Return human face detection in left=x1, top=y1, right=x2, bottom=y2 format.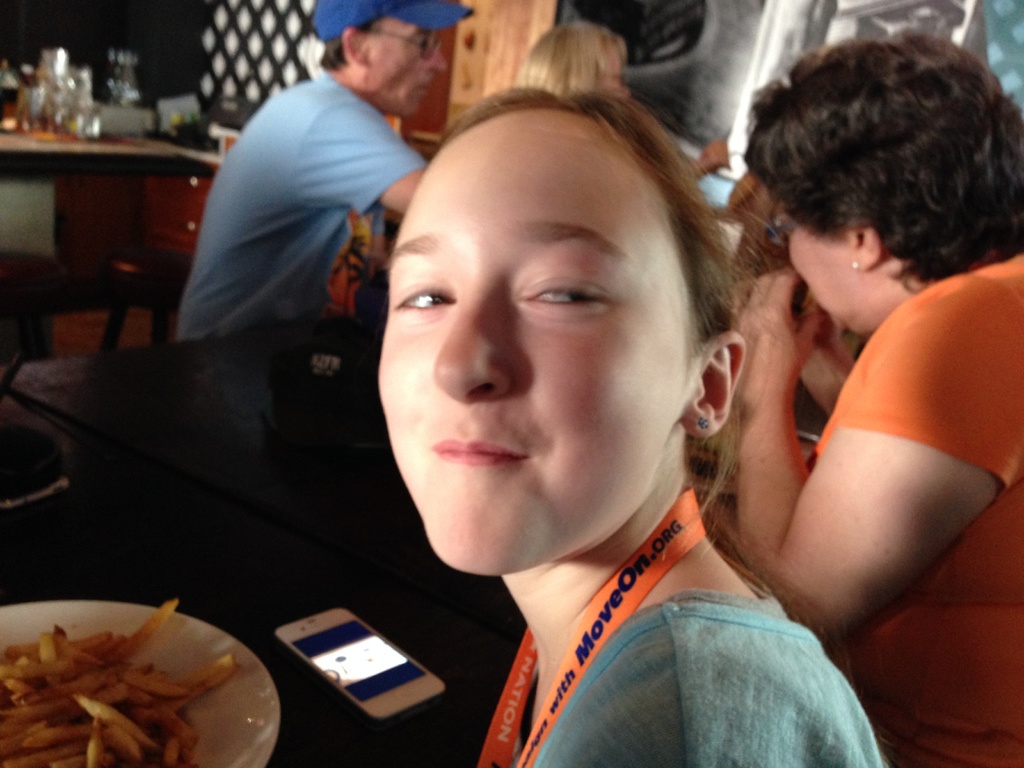
left=361, top=16, right=442, bottom=114.
